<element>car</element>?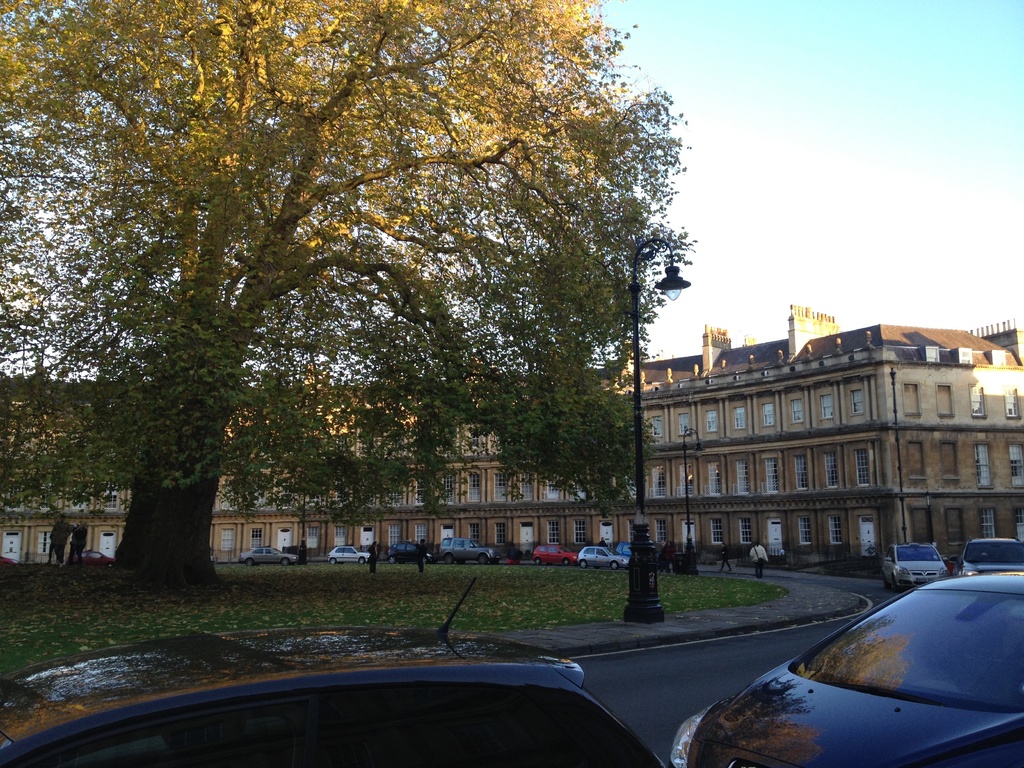
[438, 534, 500, 562]
